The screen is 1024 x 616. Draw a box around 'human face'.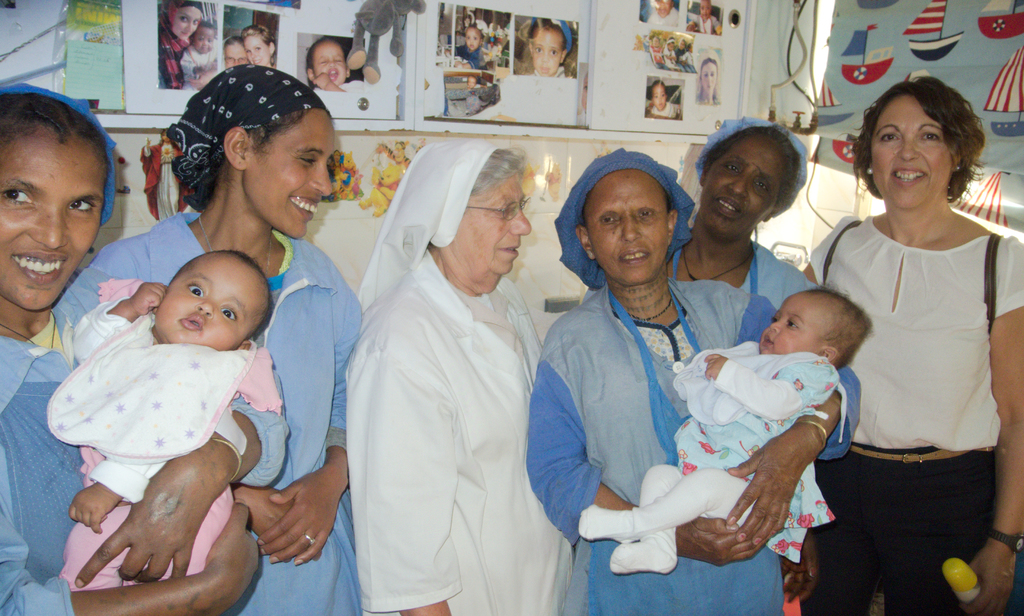
bbox=(465, 26, 481, 48).
